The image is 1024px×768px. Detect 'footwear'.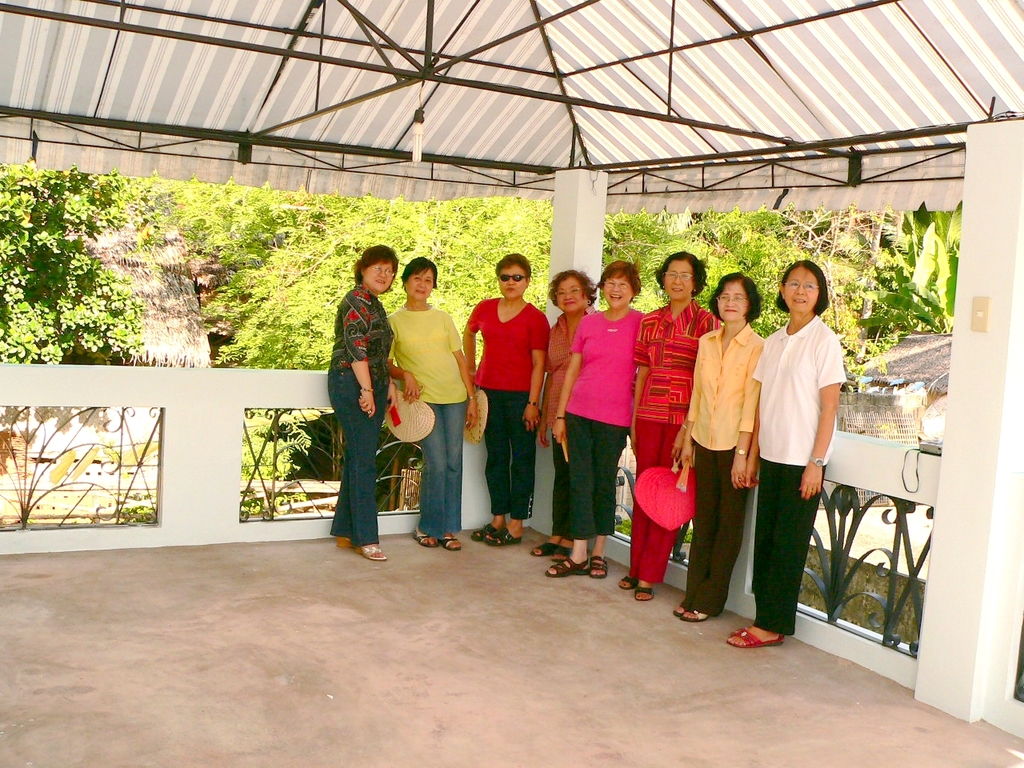
Detection: pyautogui.locateOnScreen(414, 530, 438, 546).
